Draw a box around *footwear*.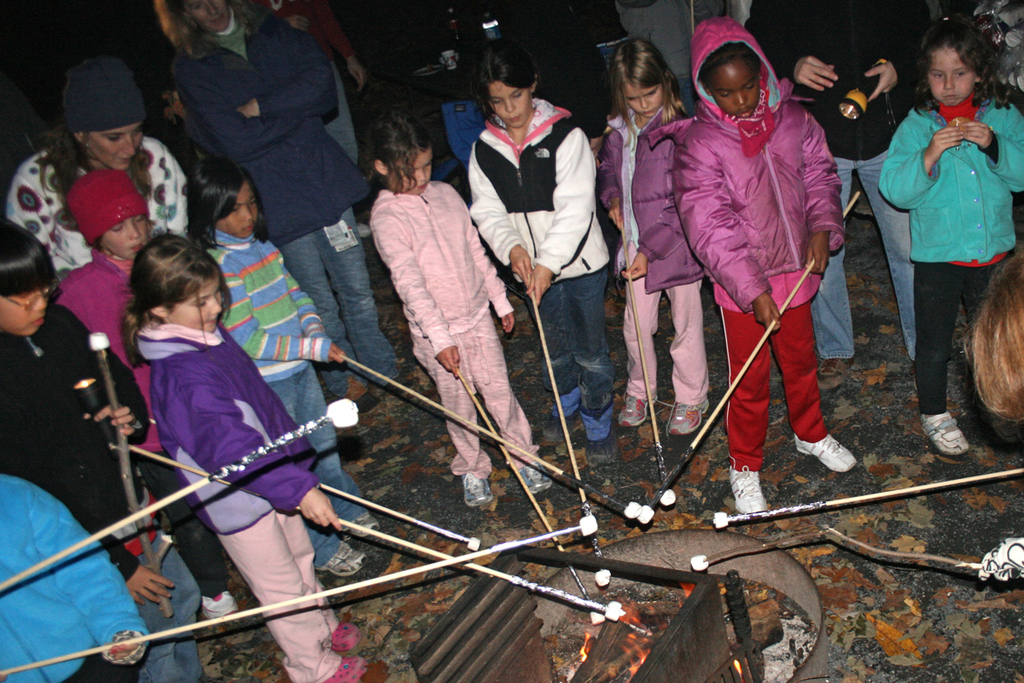
200:588:240:619.
